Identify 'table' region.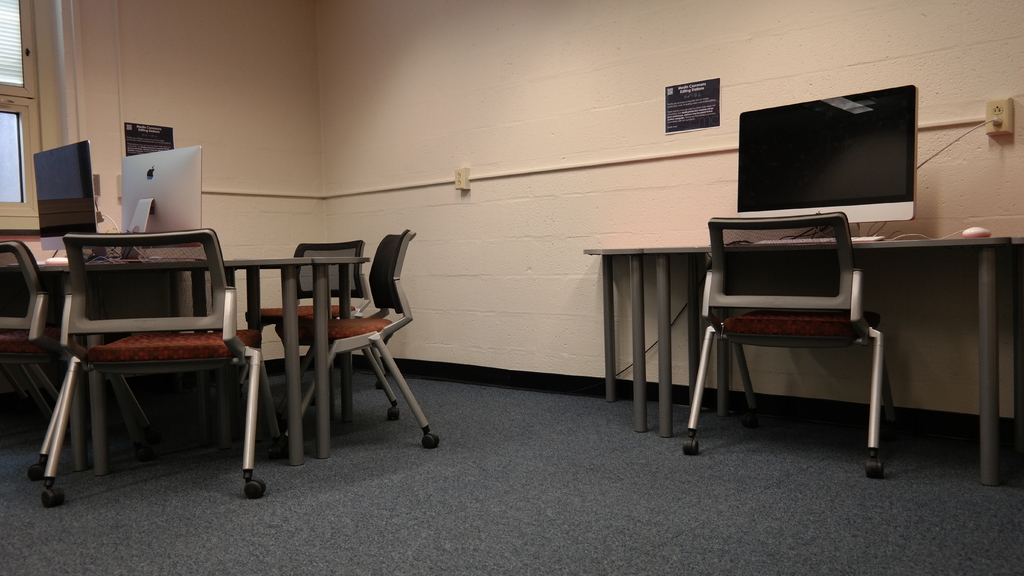
Region: (588,225,1020,491).
